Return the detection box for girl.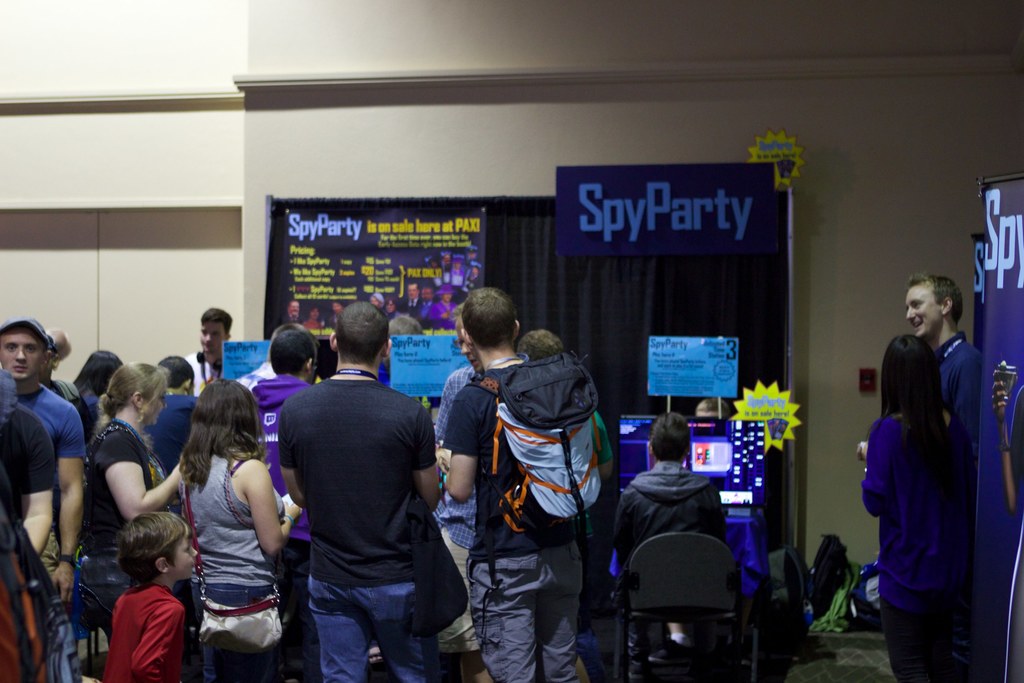
[855, 333, 966, 682].
